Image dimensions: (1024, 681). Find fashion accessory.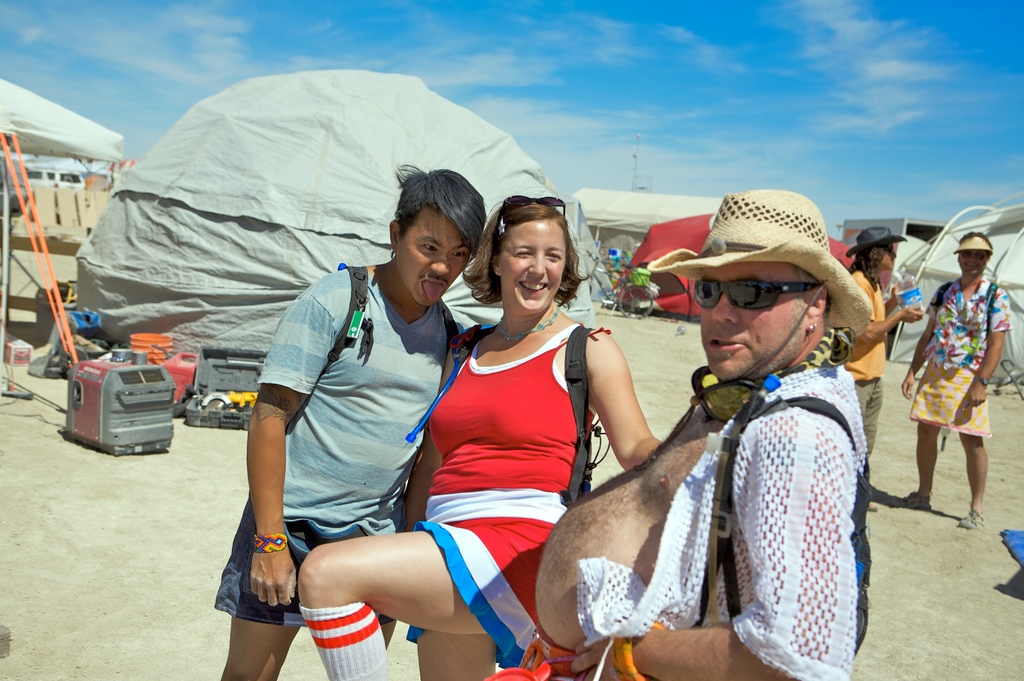
box(960, 507, 986, 532).
